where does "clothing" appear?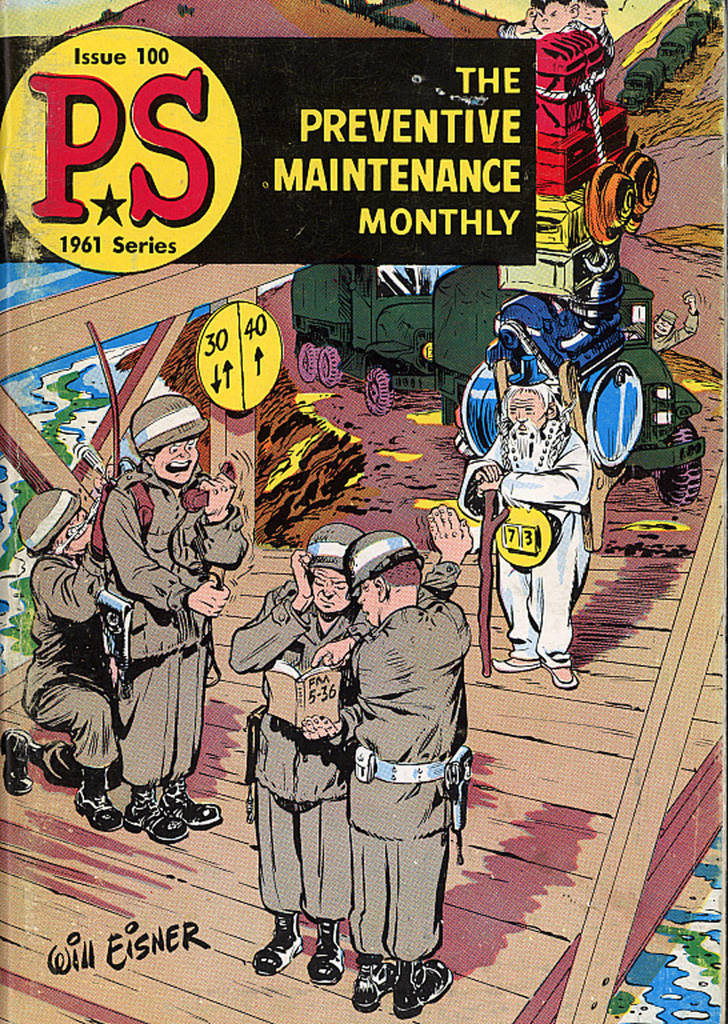
Appears at 2, 545, 156, 796.
